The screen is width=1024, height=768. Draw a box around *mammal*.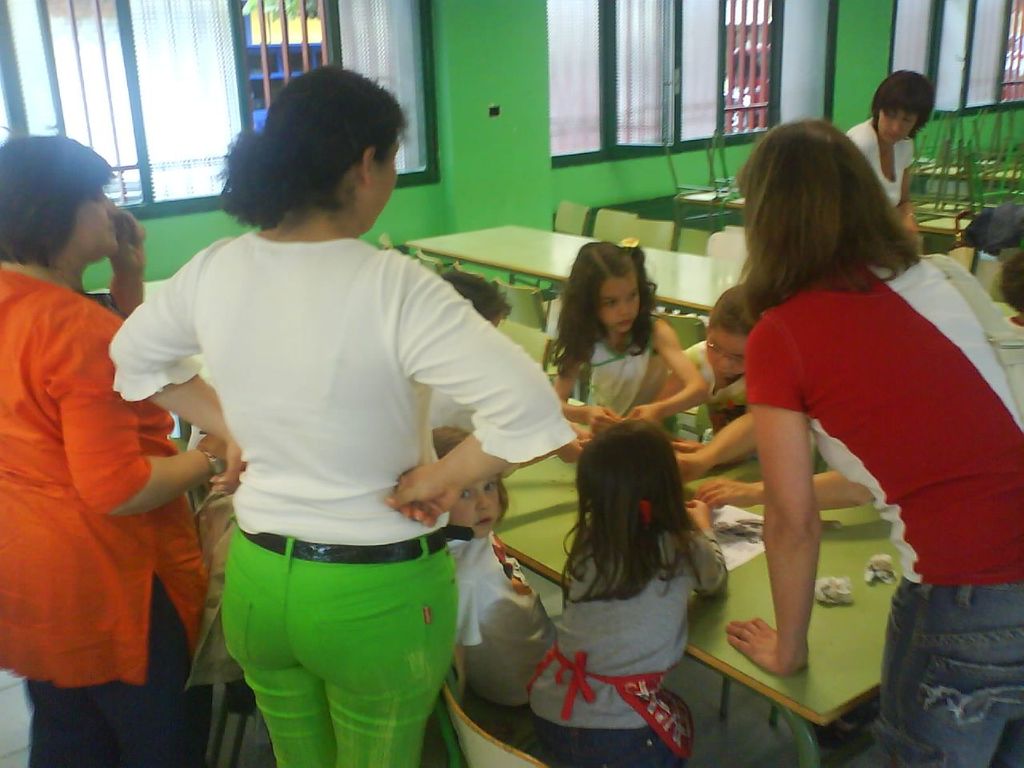
detection(0, 130, 218, 767).
